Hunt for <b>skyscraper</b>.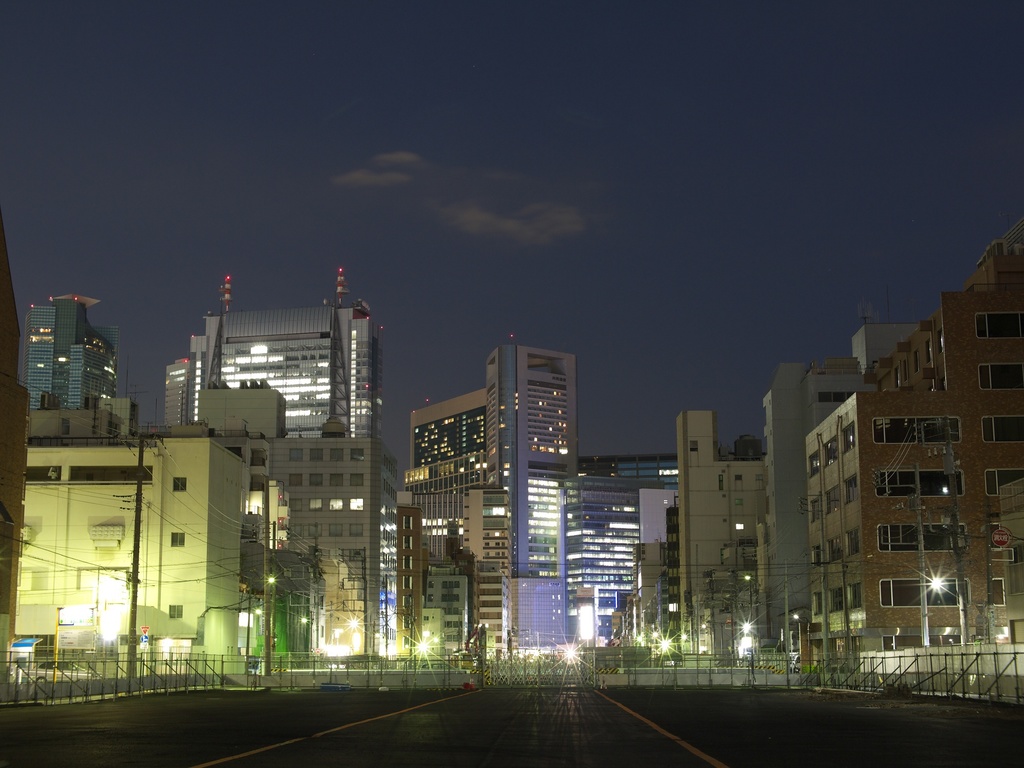
Hunted down at select_region(0, 358, 284, 672).
